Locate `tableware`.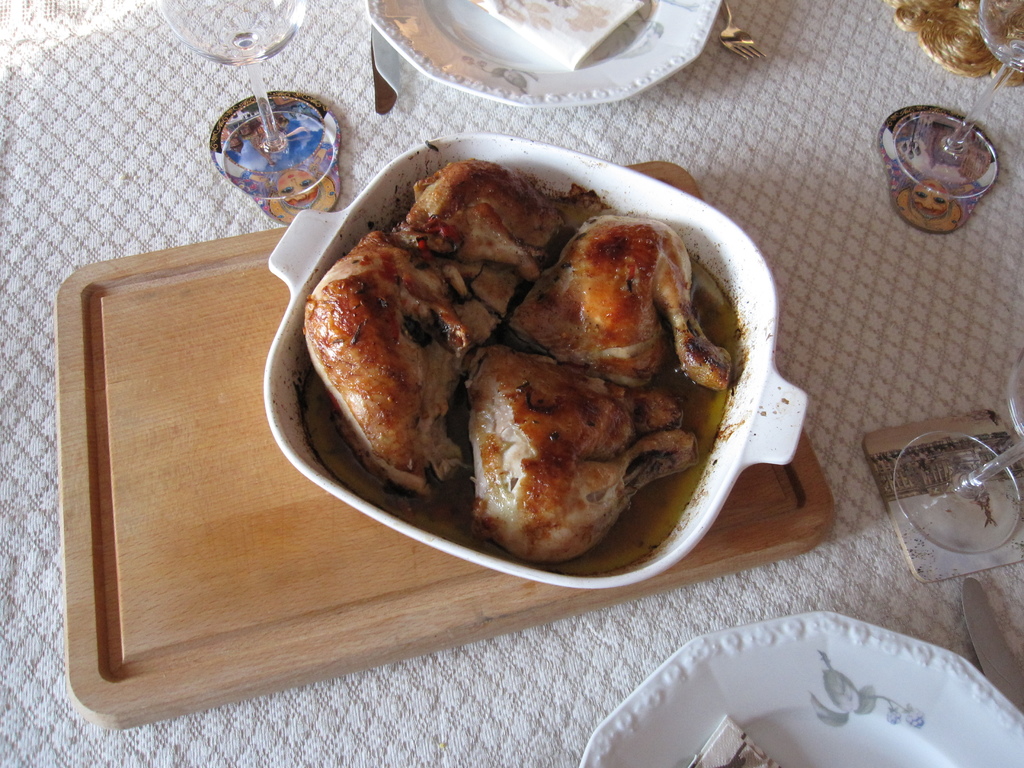
Bounding box: [x1=577, y1=609, x2=1023, y2=767].
